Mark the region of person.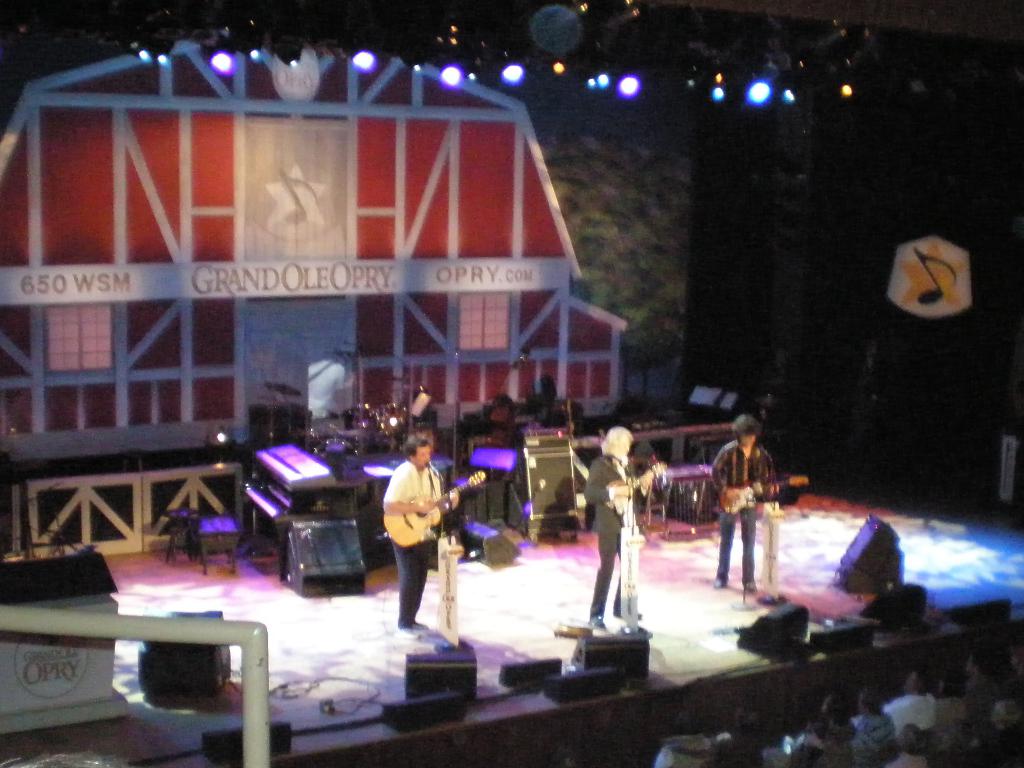
Region: BBox(897, 721, 927, 766).
